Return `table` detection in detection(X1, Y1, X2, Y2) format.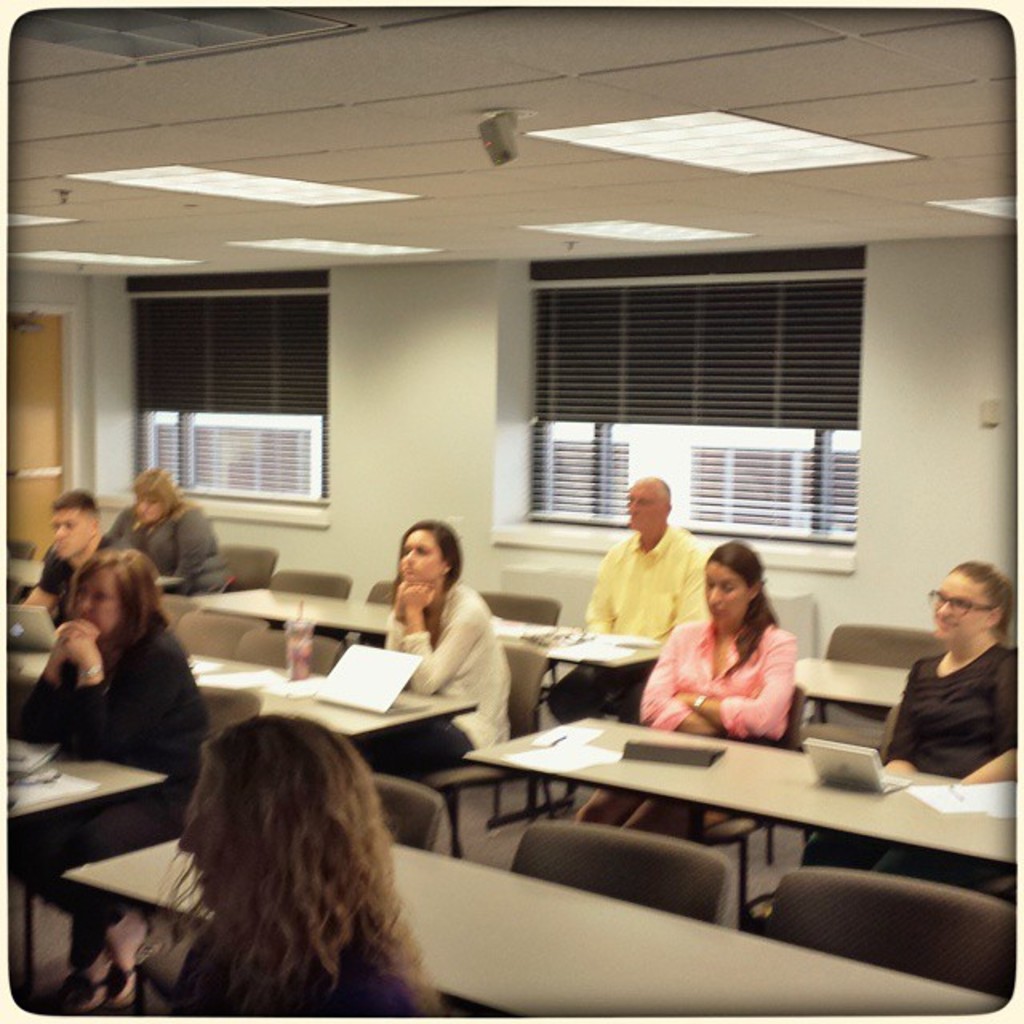
detection(768, 651, 907, 736).
